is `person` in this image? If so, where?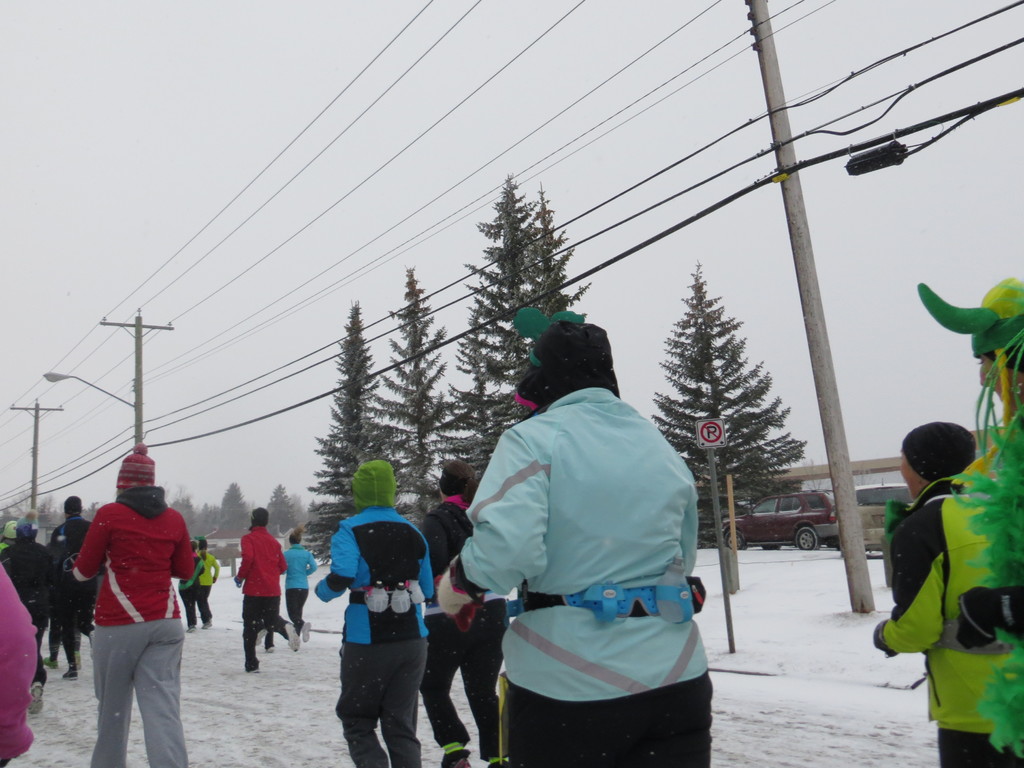
Yes, at box=[912, 277, 1023, 761].
